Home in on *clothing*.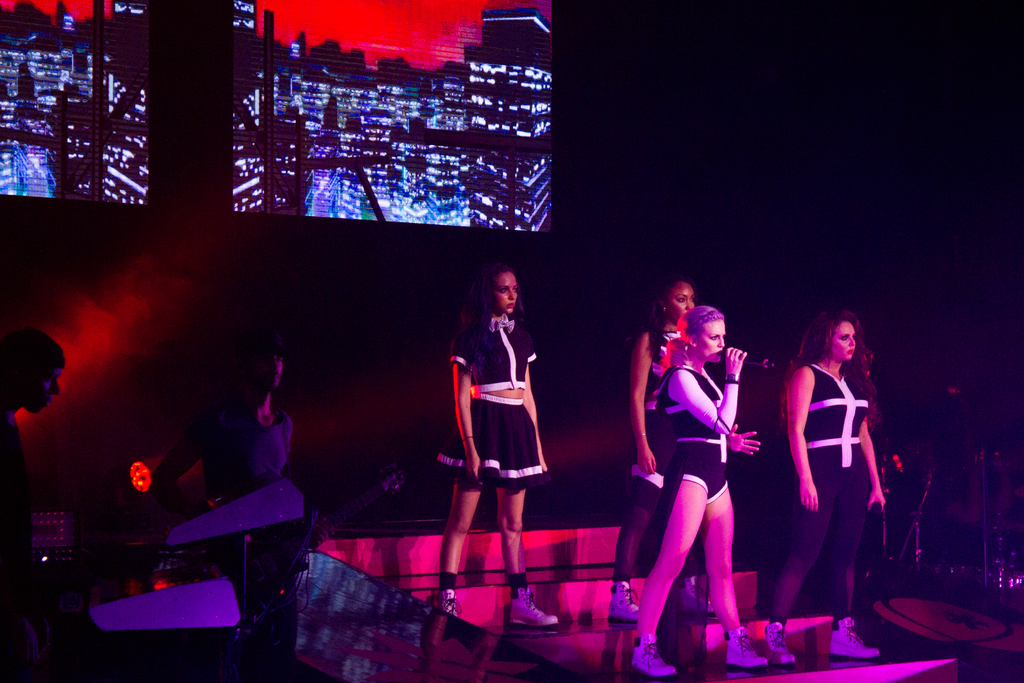
Homed in at crop(641, 363, 738, 573).
